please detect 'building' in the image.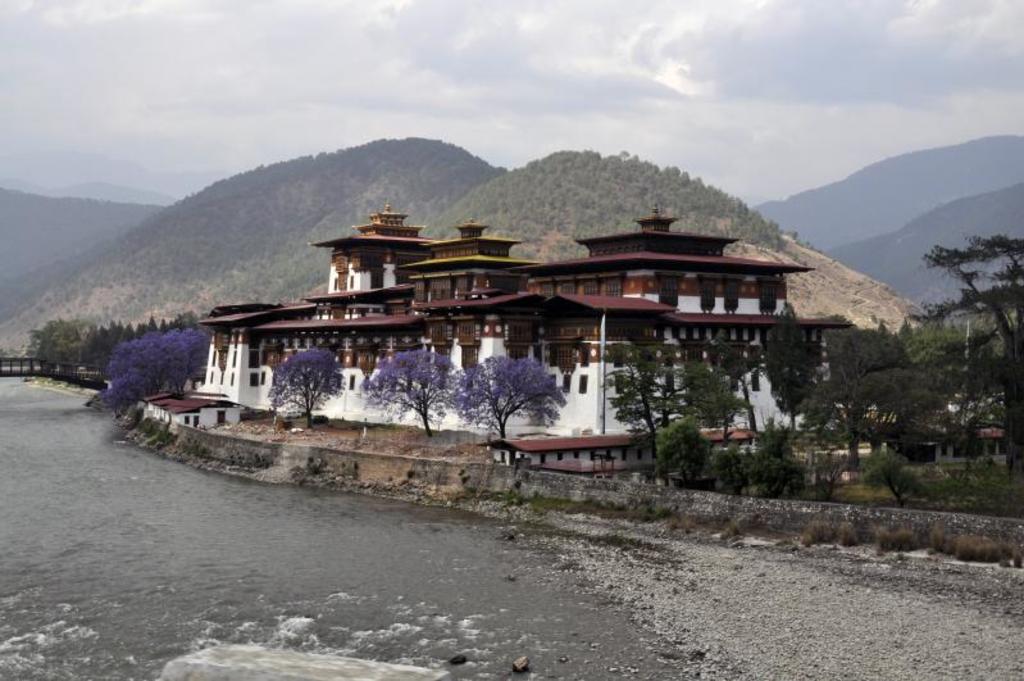
bbox=(136, 206, 802, 436).
